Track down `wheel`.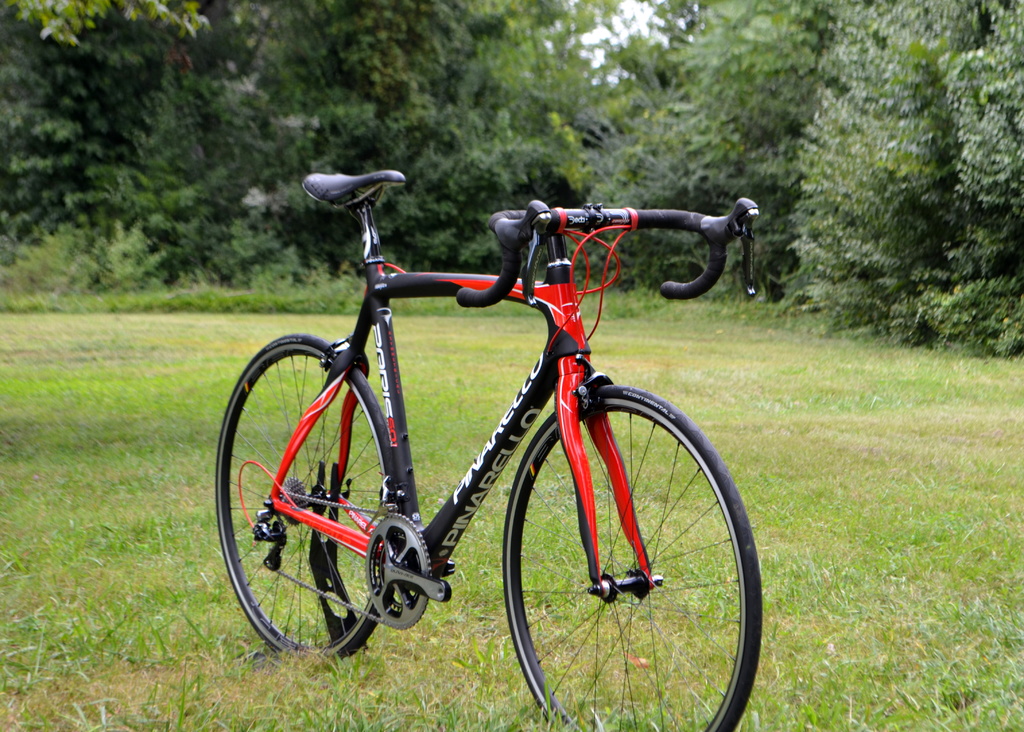
Tracked to Rect(500, 382, 763, 731).
